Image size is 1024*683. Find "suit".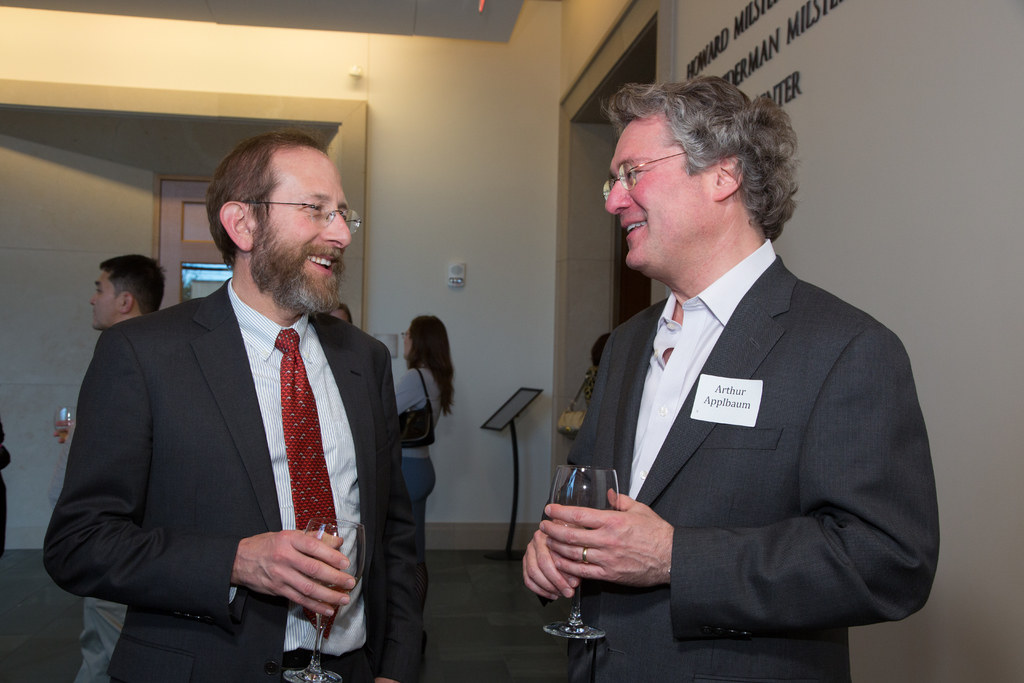
<region>540, 136, 937, 657</region>.
